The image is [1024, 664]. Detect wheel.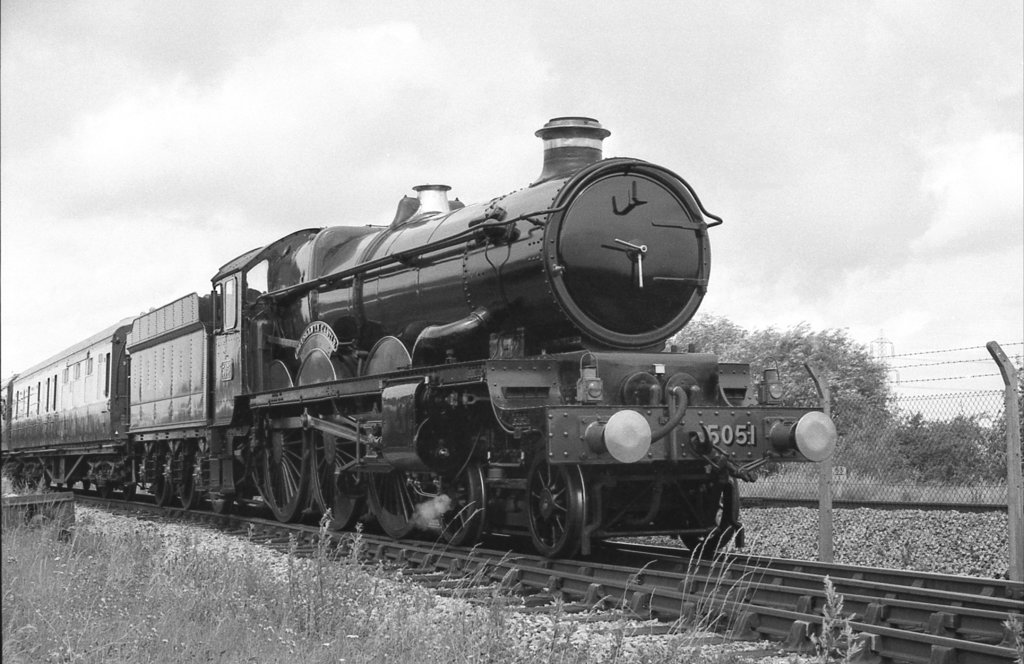
Detection: <region>79, 480, 92, 487</region>.
